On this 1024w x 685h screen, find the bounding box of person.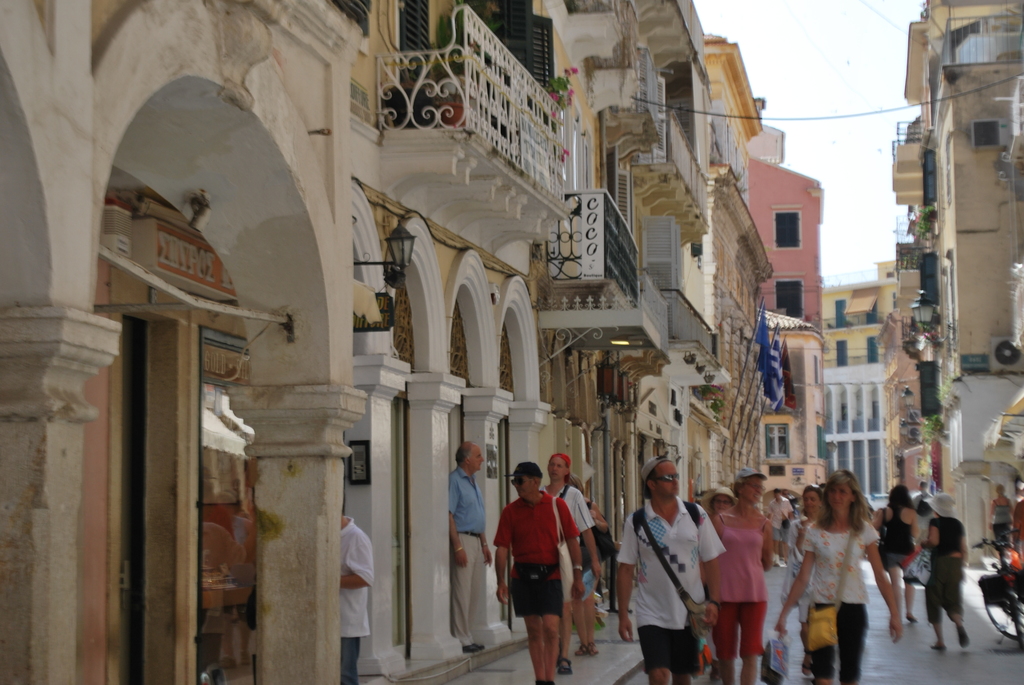
Bounding box: 609/457/726/677.
